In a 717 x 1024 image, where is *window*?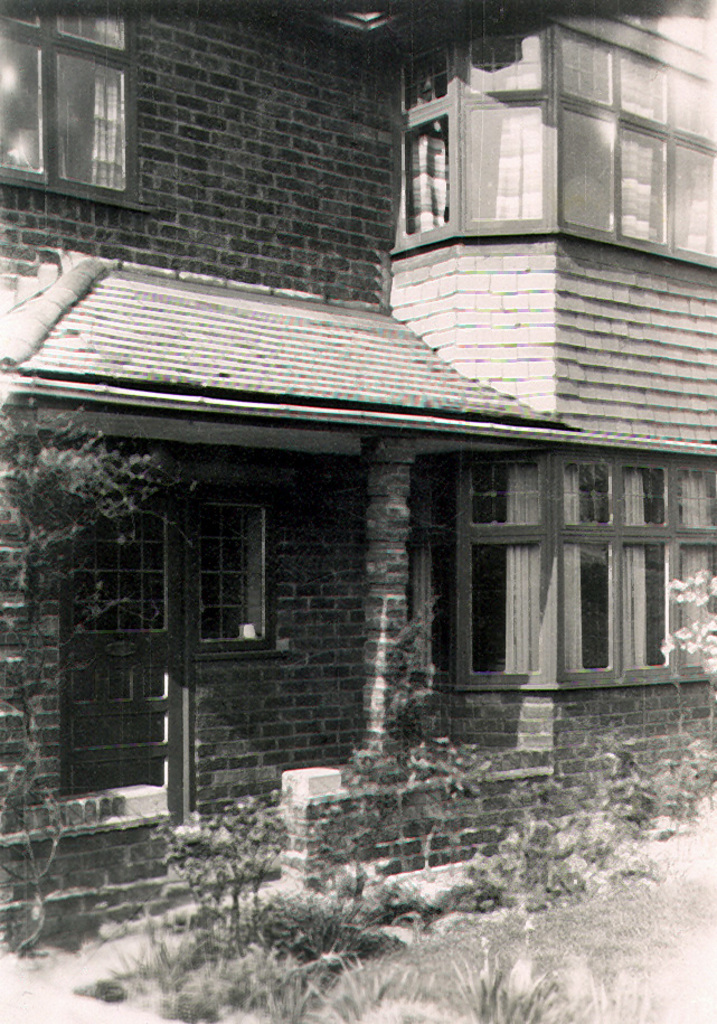
x1=201, y1=497, x2=276, y2=648.
